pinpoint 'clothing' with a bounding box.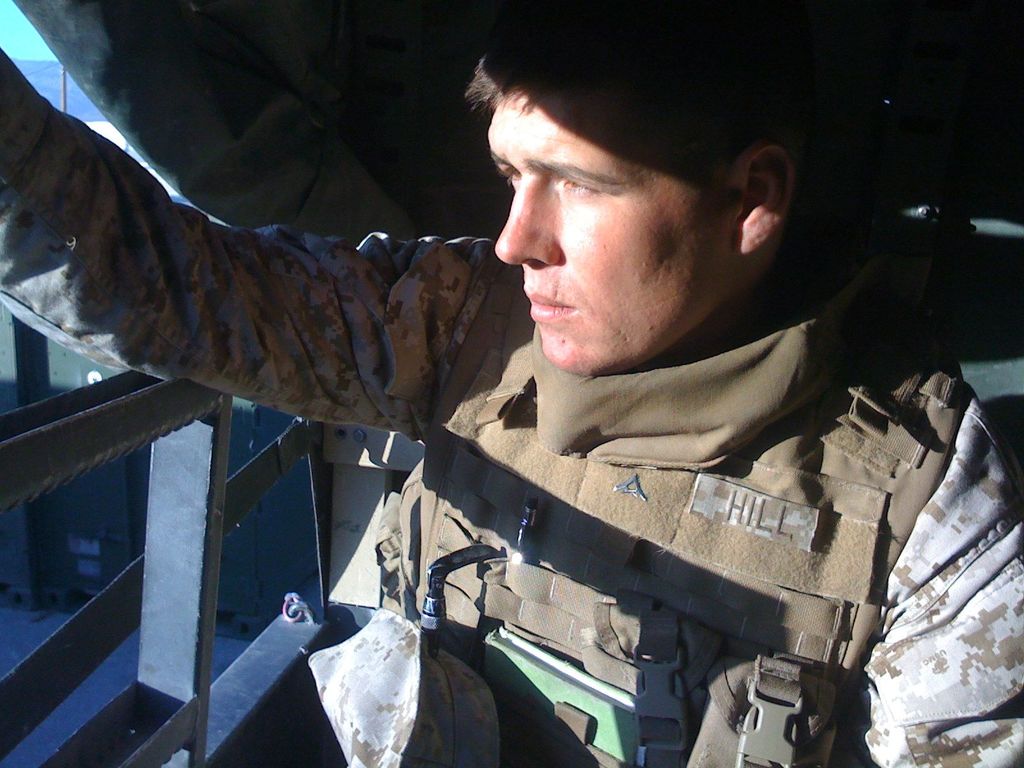
(left=0, top=147, right=1020, bottom=767).
